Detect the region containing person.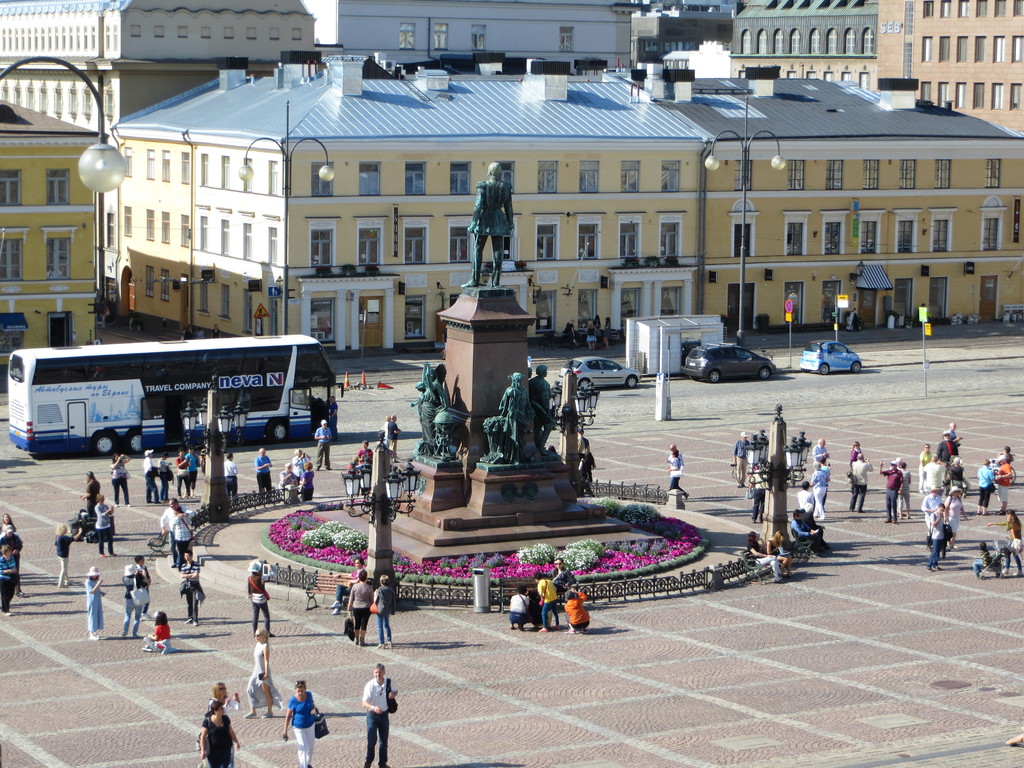
Rect(144, 447, 161, 505).
